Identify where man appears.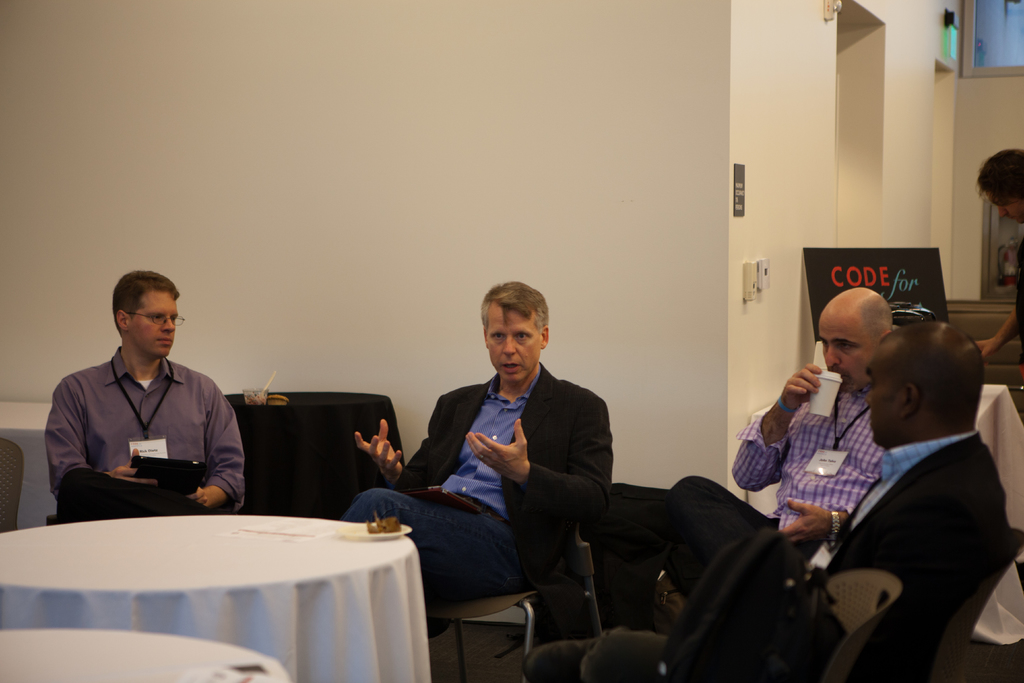
Appears at l=648, t=284, r=889, b=614.
